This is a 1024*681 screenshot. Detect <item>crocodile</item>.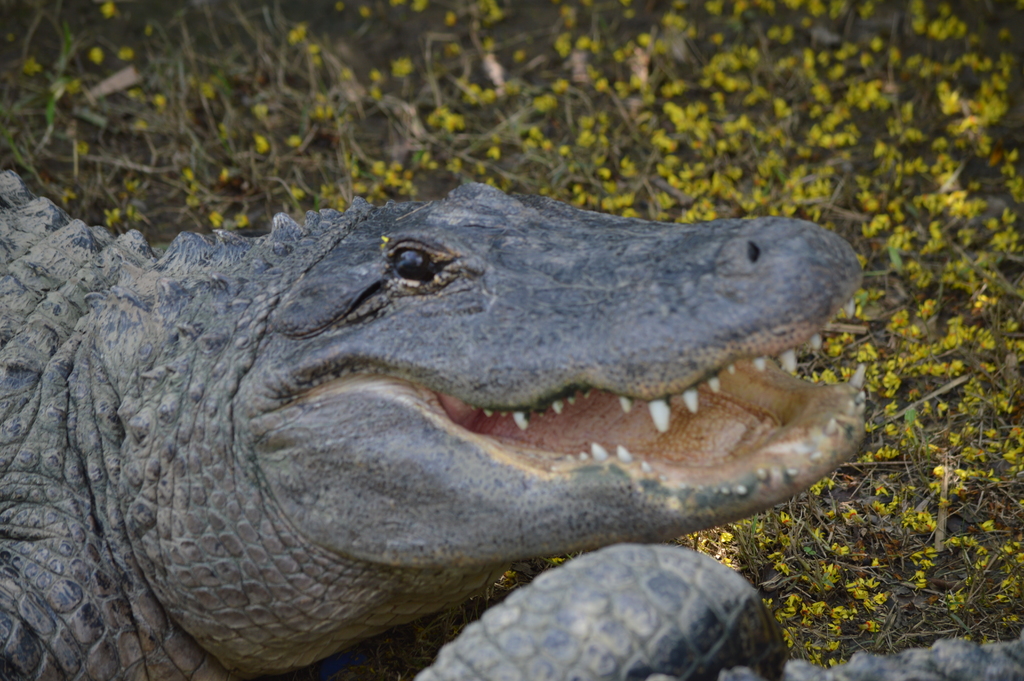
x1=412, y1=540, x2=1023, y2=680.
